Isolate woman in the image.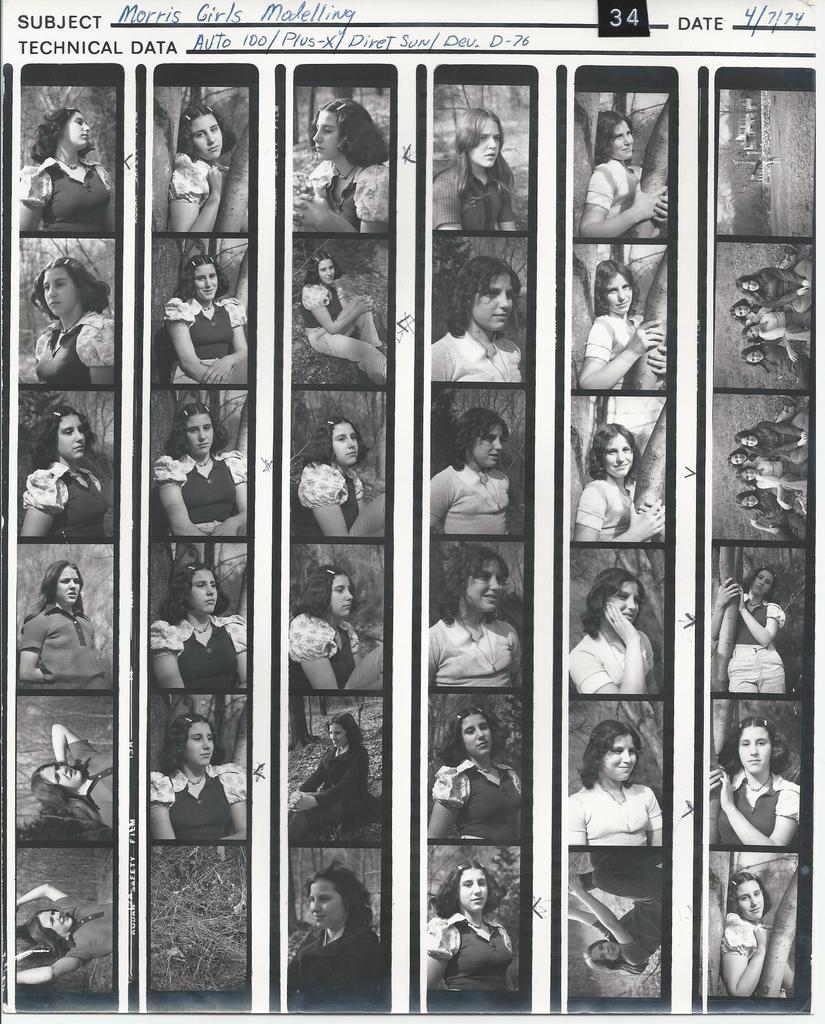
Isolated region: select_region(16, 881, 116, 982).
